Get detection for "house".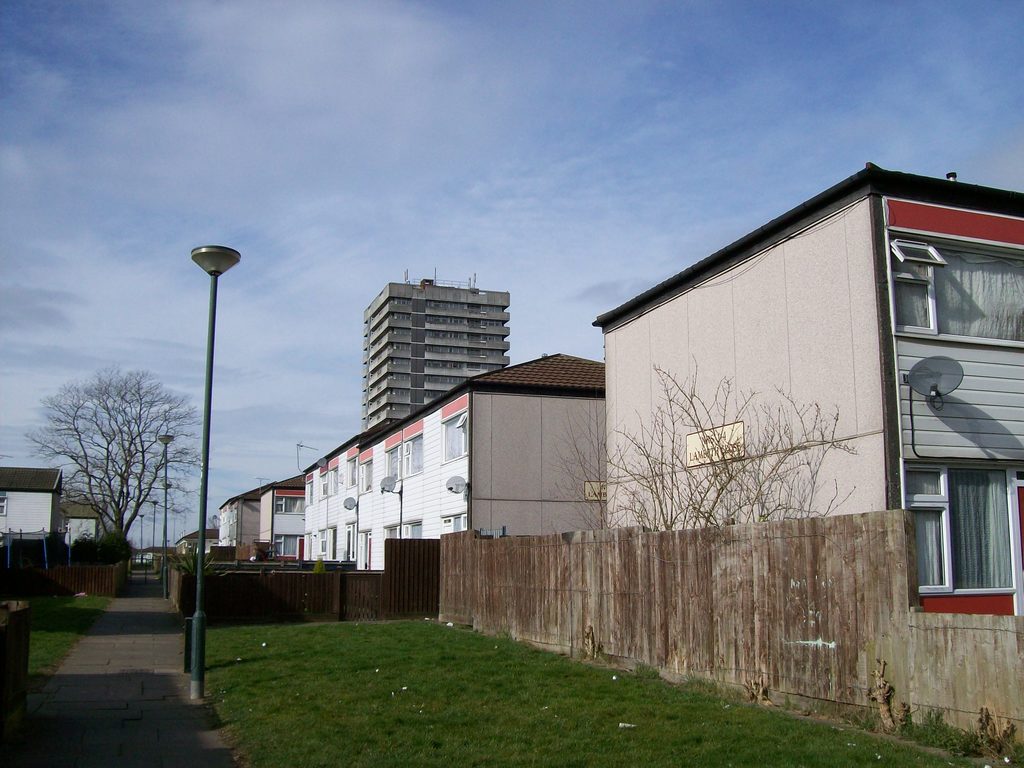
Detection: 0:468:68:549.
